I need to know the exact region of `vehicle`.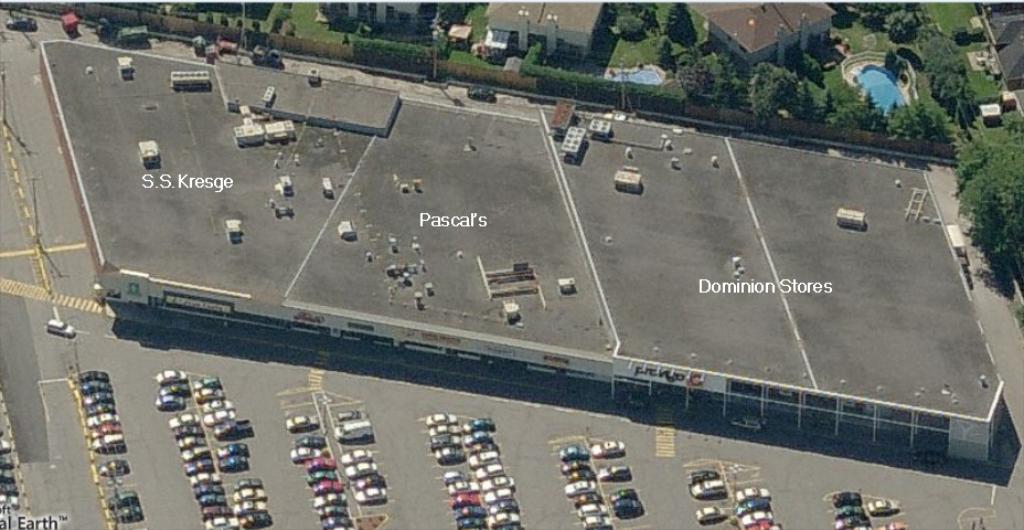
Region: l=687, t=469, r=721, b=486.
